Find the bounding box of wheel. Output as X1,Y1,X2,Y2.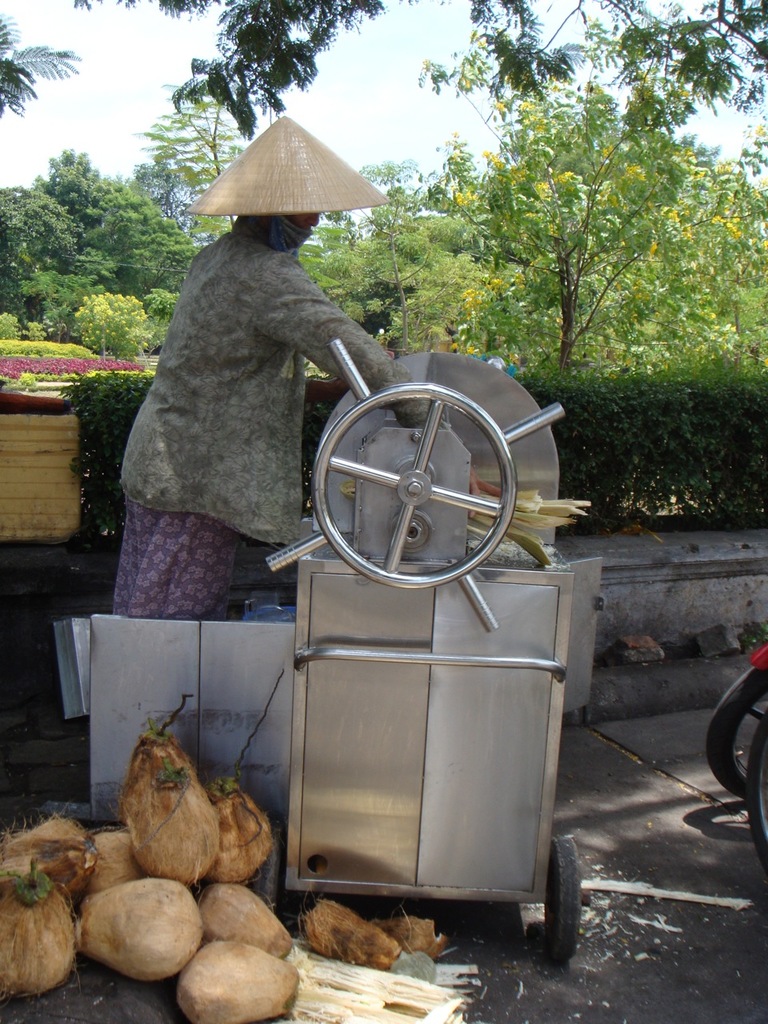
705,669,767,795.
